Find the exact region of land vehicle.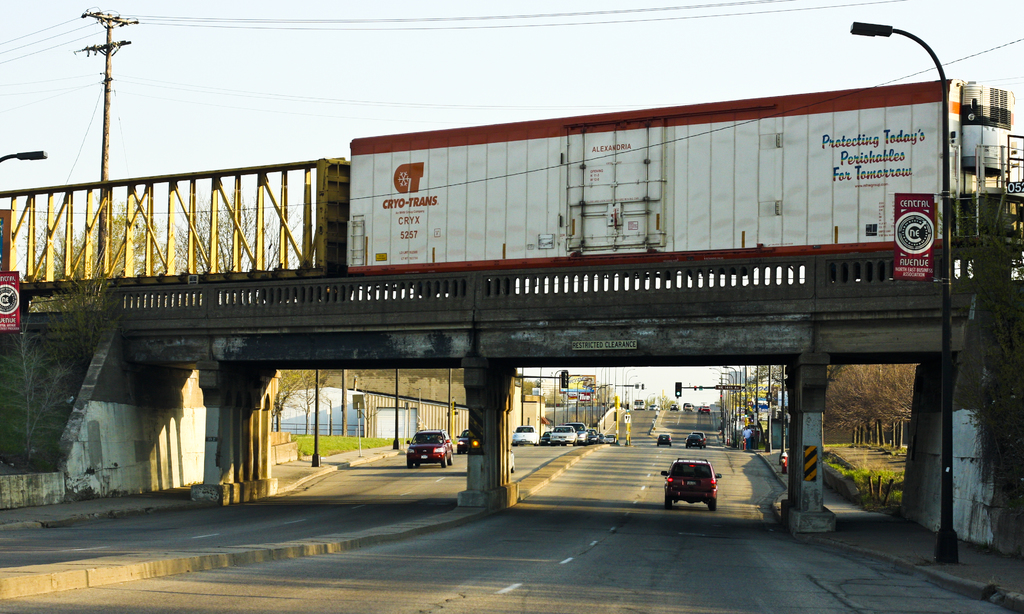
Exact region: bbox=[404, 427, 454, 467].
